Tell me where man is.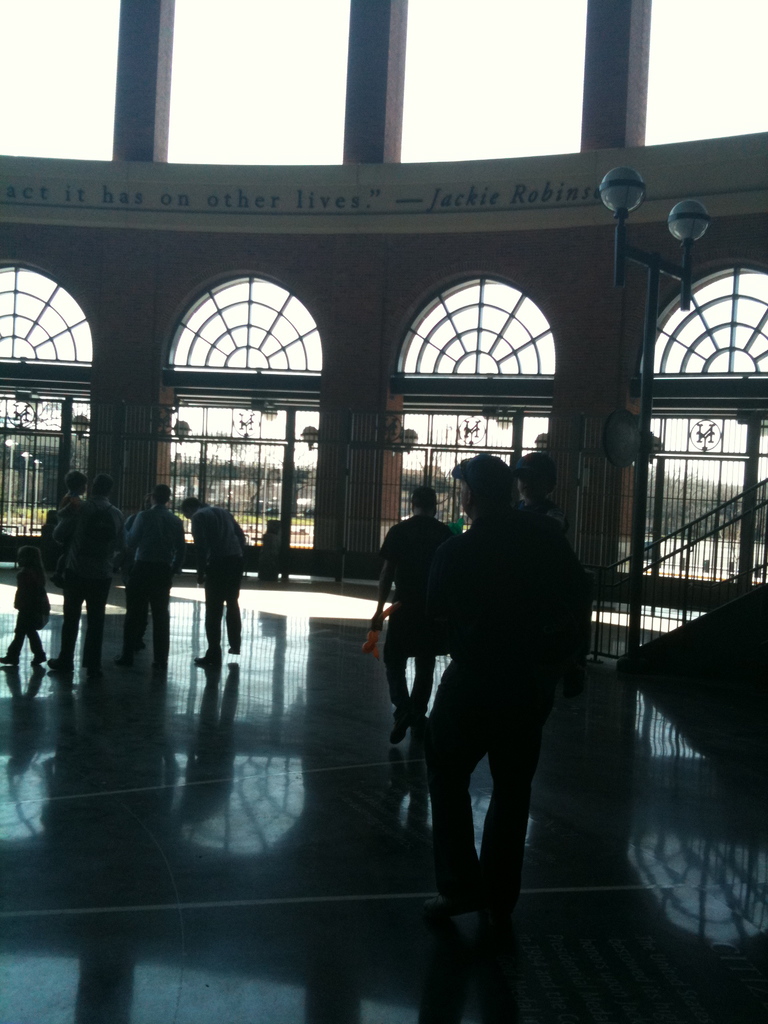
man is at [left=387, top=443, right=594, bottom=940].
